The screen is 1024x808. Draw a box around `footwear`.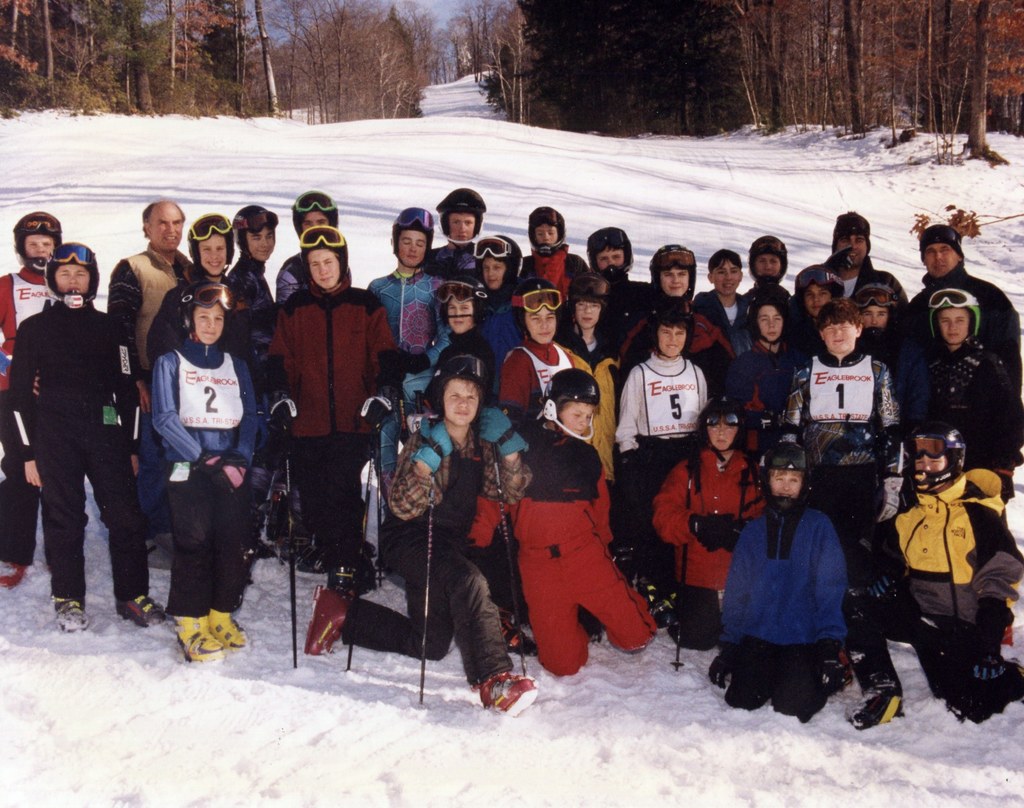
detection(0, 561, 26, 593).
